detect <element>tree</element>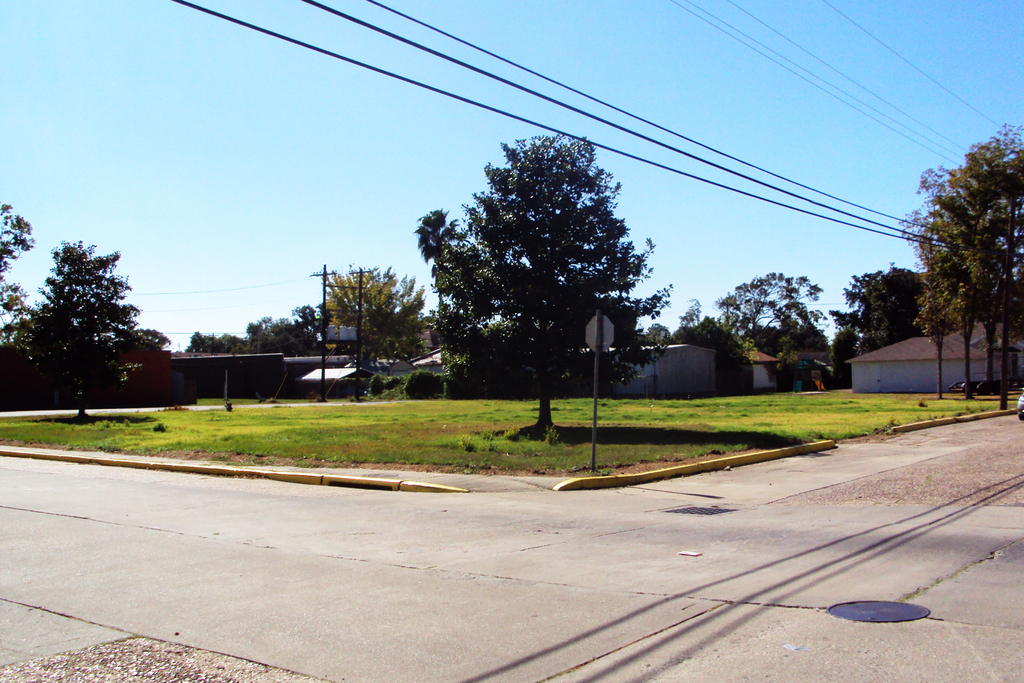
[981, 115, 1023, 409]
